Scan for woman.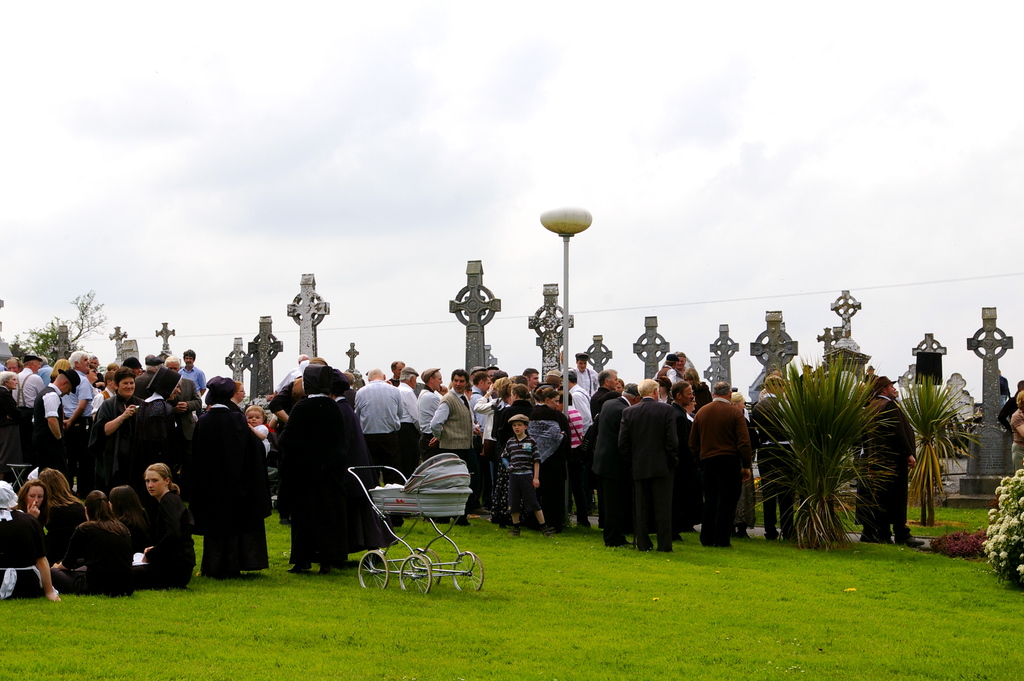
Scan result: rect(1010, 391, 1023, 479).
